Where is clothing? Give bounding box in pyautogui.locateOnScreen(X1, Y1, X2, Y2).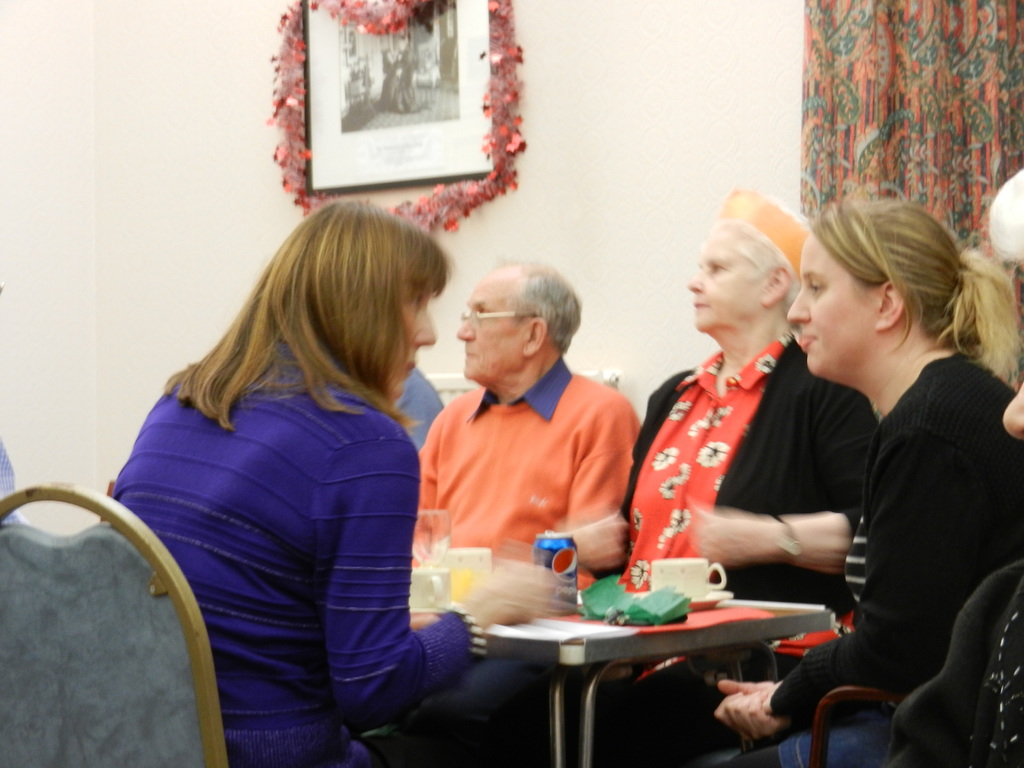
pyautogui.locateOnScreen(379, 46, 412, 114).
